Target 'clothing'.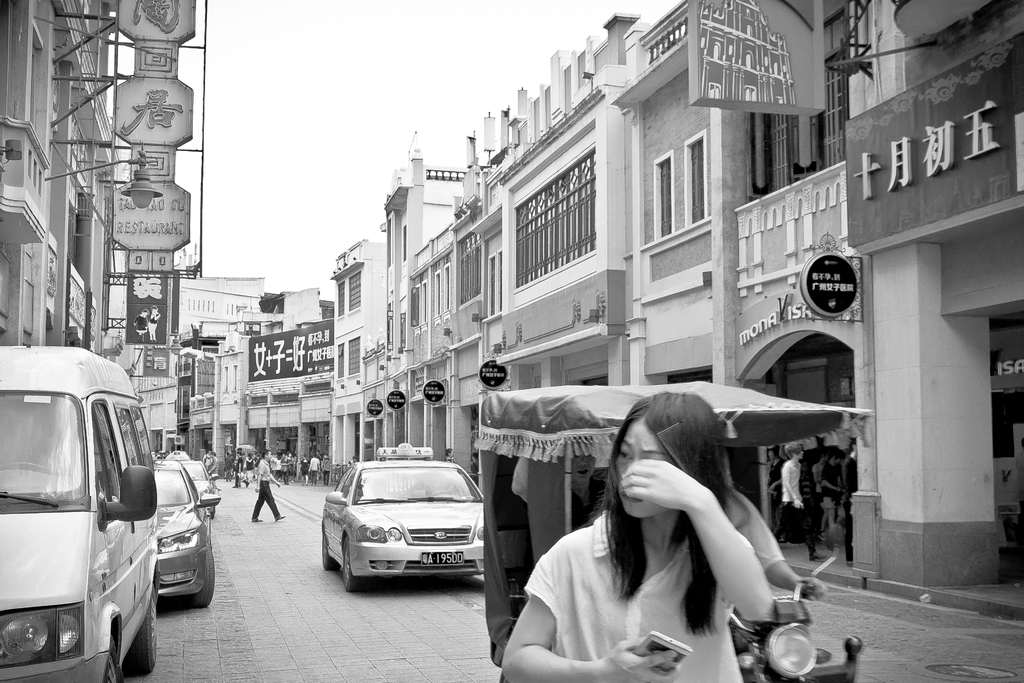
Target region: 594,406,792,654.
